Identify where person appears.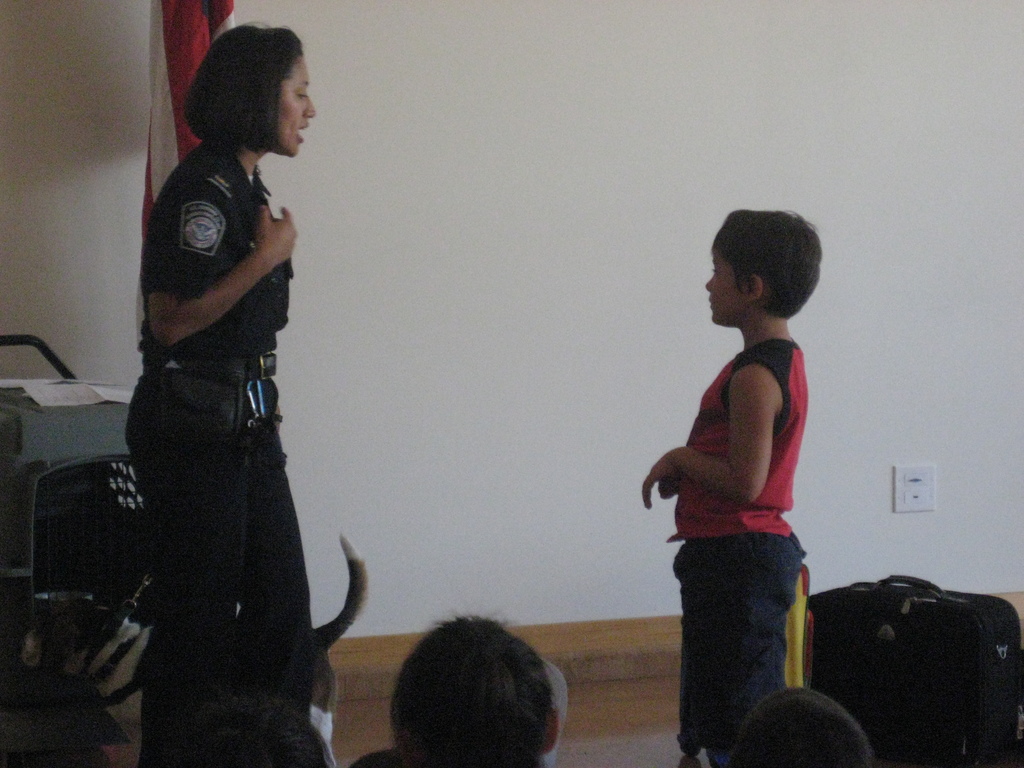
Appears at rect(643, 243, 846, 758).
